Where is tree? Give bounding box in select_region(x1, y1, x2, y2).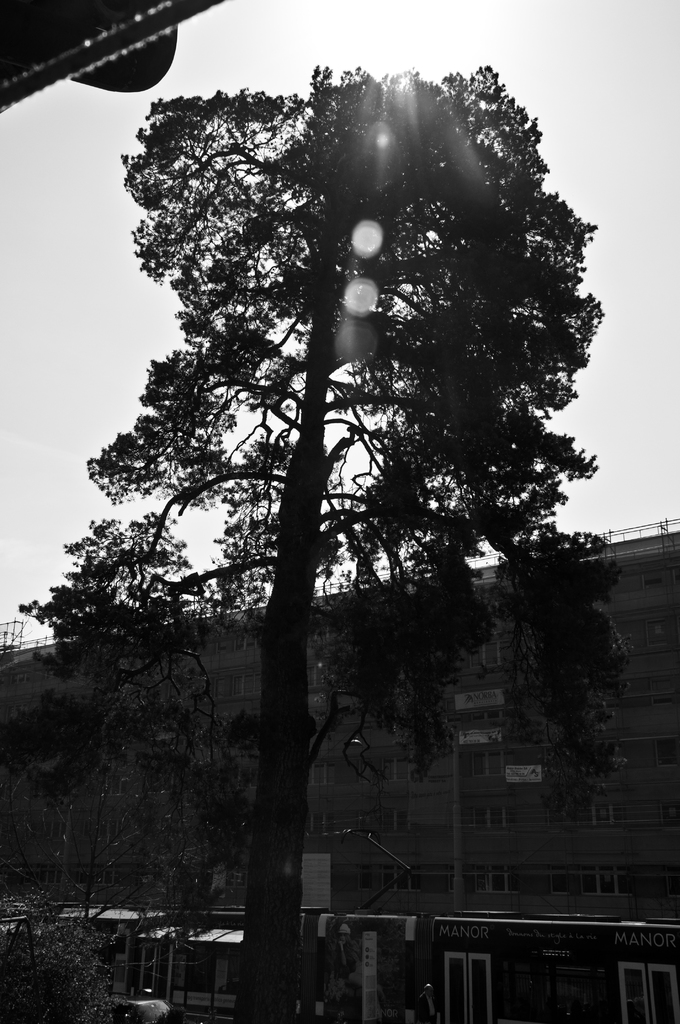
select_region(55, 15, 620, 1006).
